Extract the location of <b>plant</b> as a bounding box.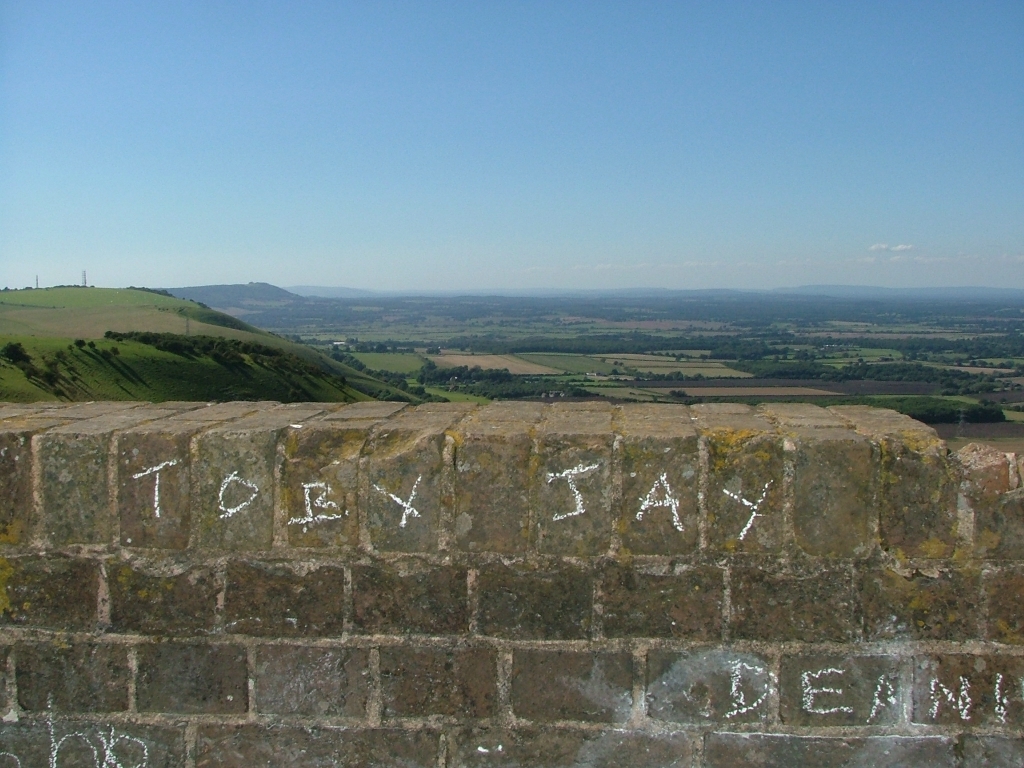
(x1=41, y1=370, x2=66, y2=388).
